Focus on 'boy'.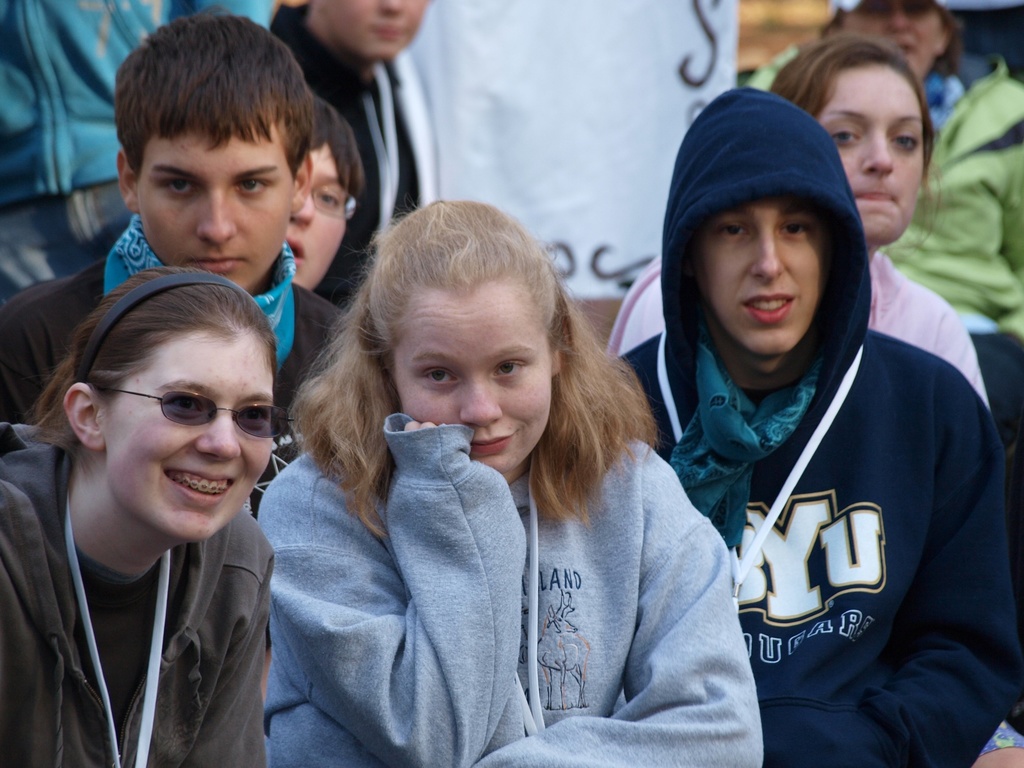
Focused at crop(616, 89, 1017, 767).
